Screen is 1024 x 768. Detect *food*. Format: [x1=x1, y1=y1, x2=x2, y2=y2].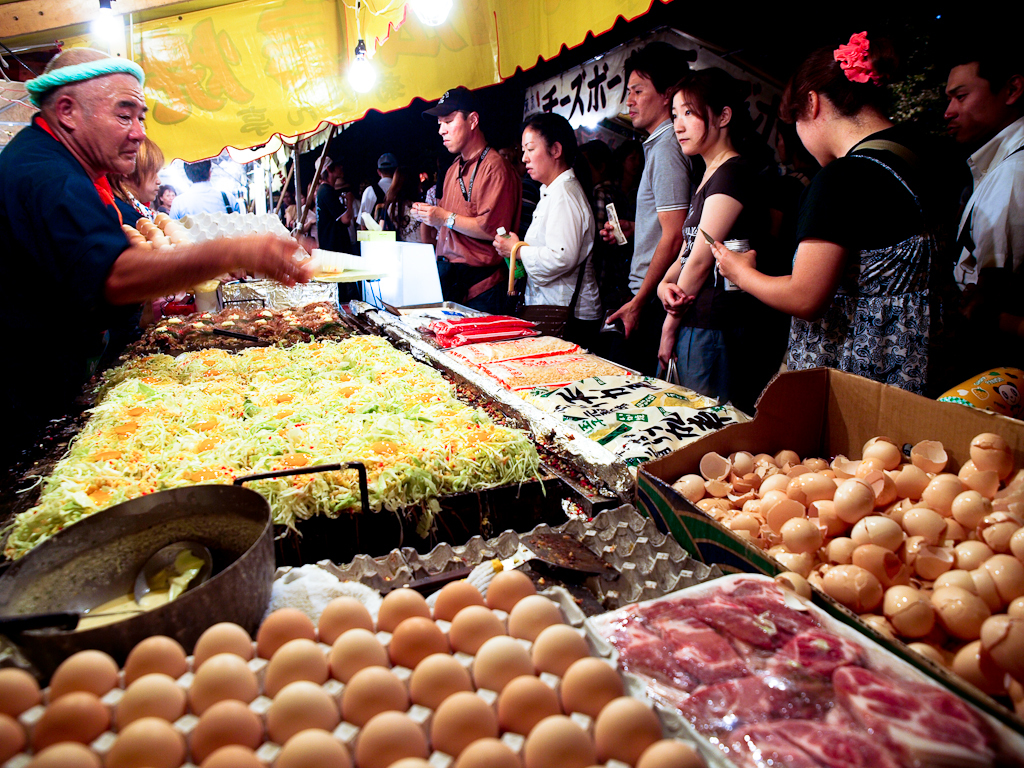
[x1=375, y1=589, x2=432, y2=640].
